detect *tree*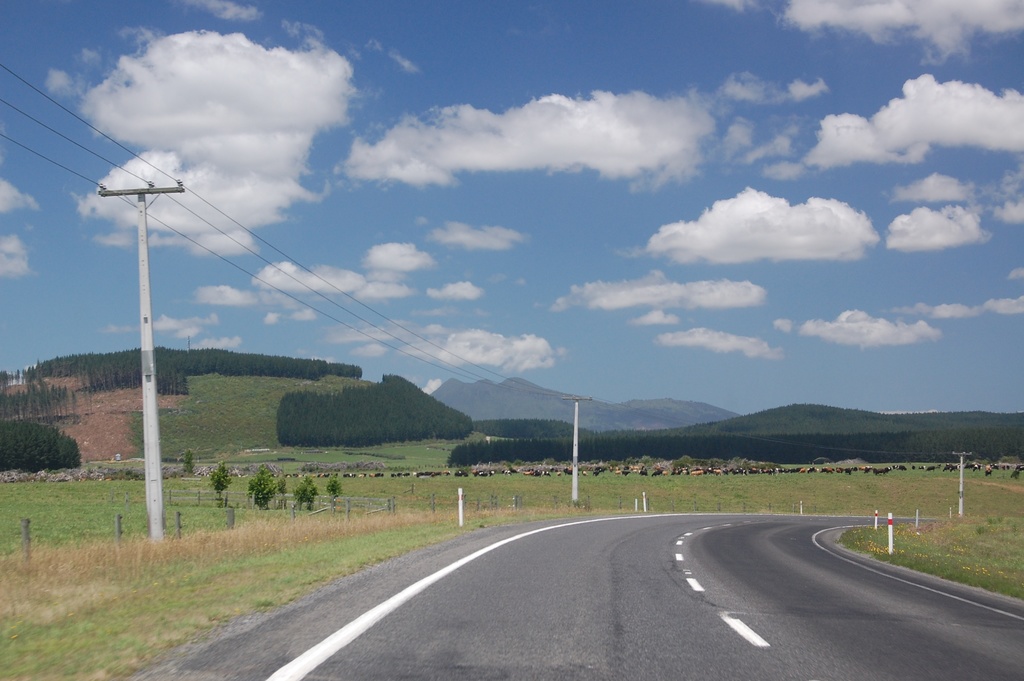
l=0, t=409, r=80, b=467
